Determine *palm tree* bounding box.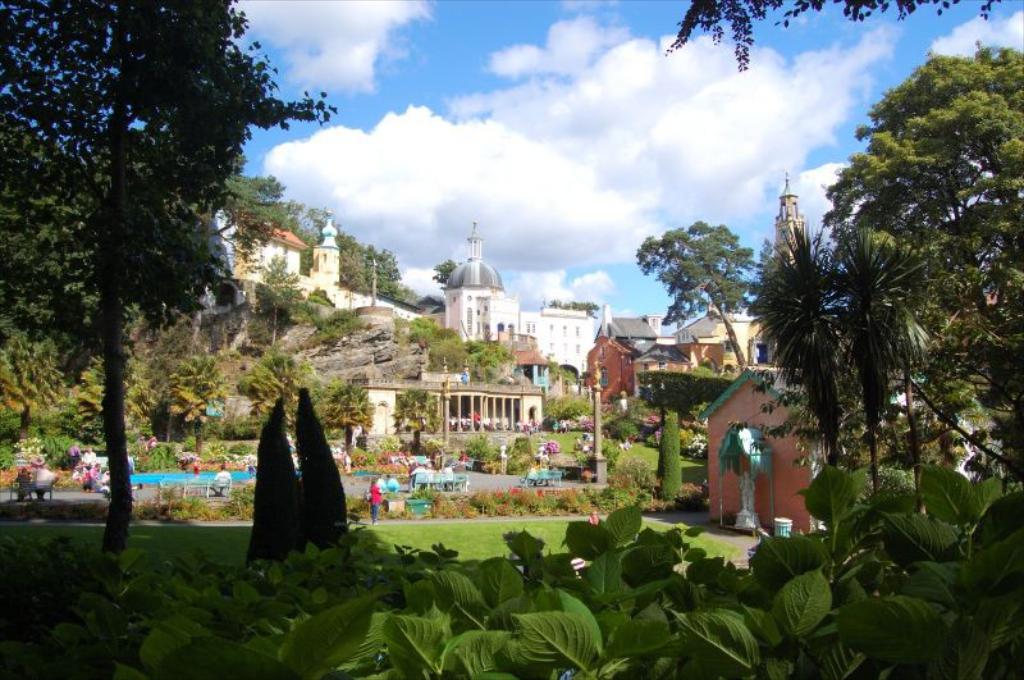
Determined: [644, 222, 746, 327].
